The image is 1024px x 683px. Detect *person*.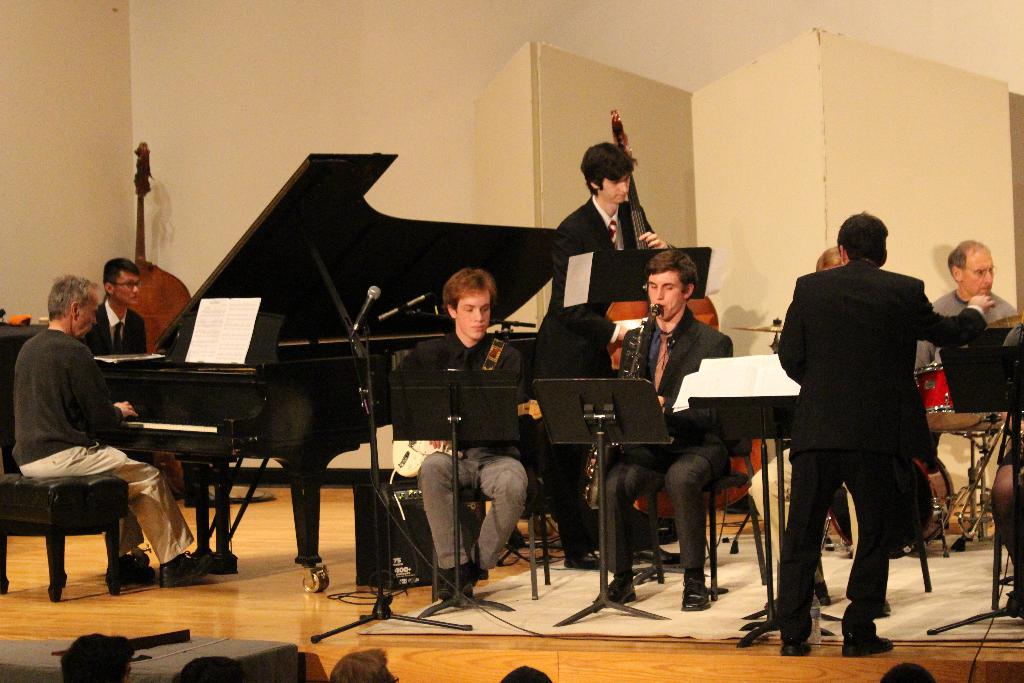
Detection: x1=543, y1=138, x2=682, y2=317.
